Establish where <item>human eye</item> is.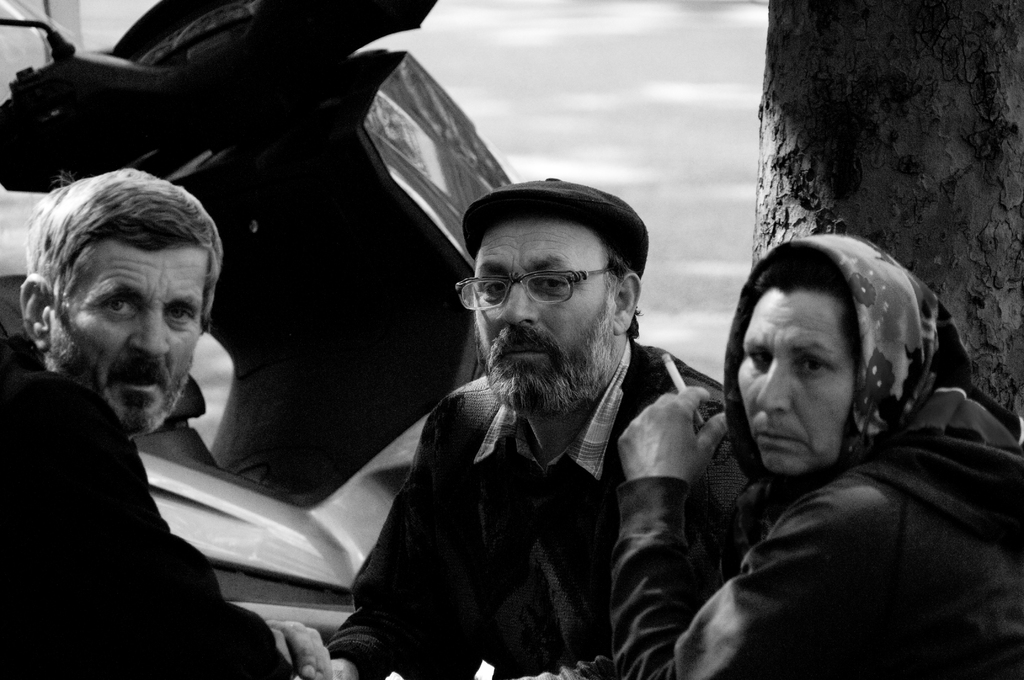
Established at [left=787, top=354, right=829, bottom=376].
